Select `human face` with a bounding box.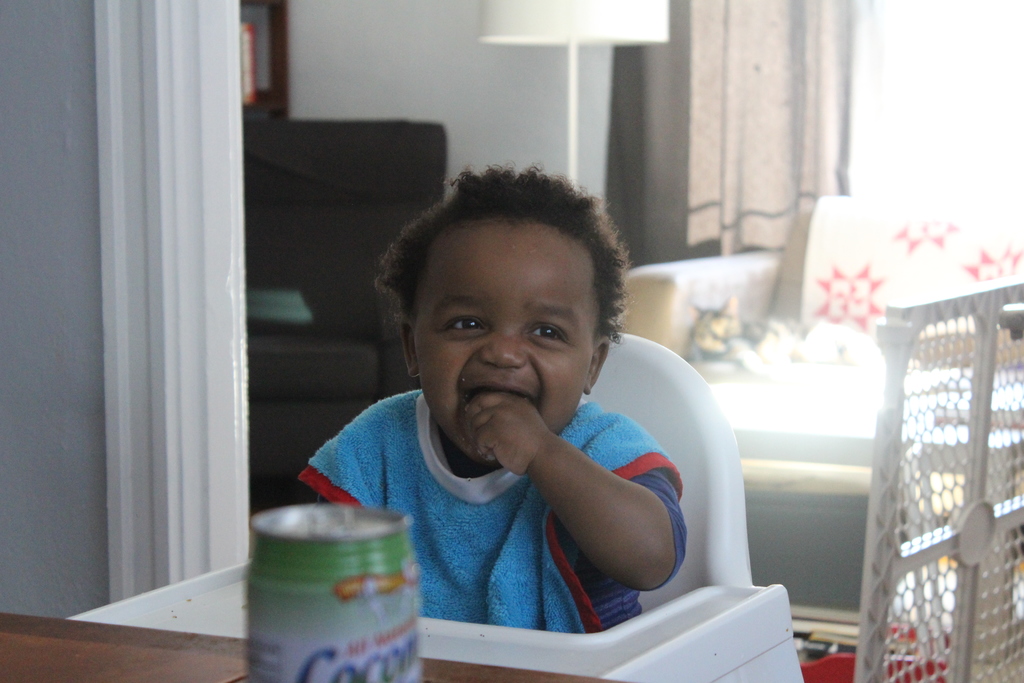
pyautogui.locateOnScreen(412, 224, 593, 454).
